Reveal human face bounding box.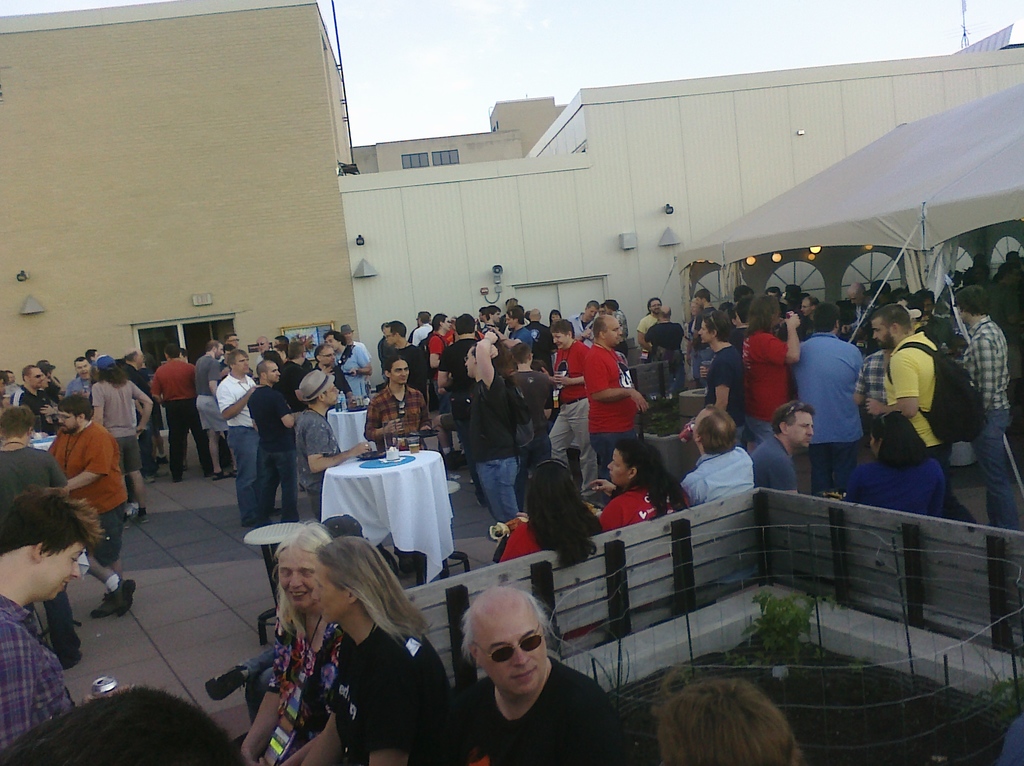
Revealed: (left=309, top=562, right=353, bottom=622).
